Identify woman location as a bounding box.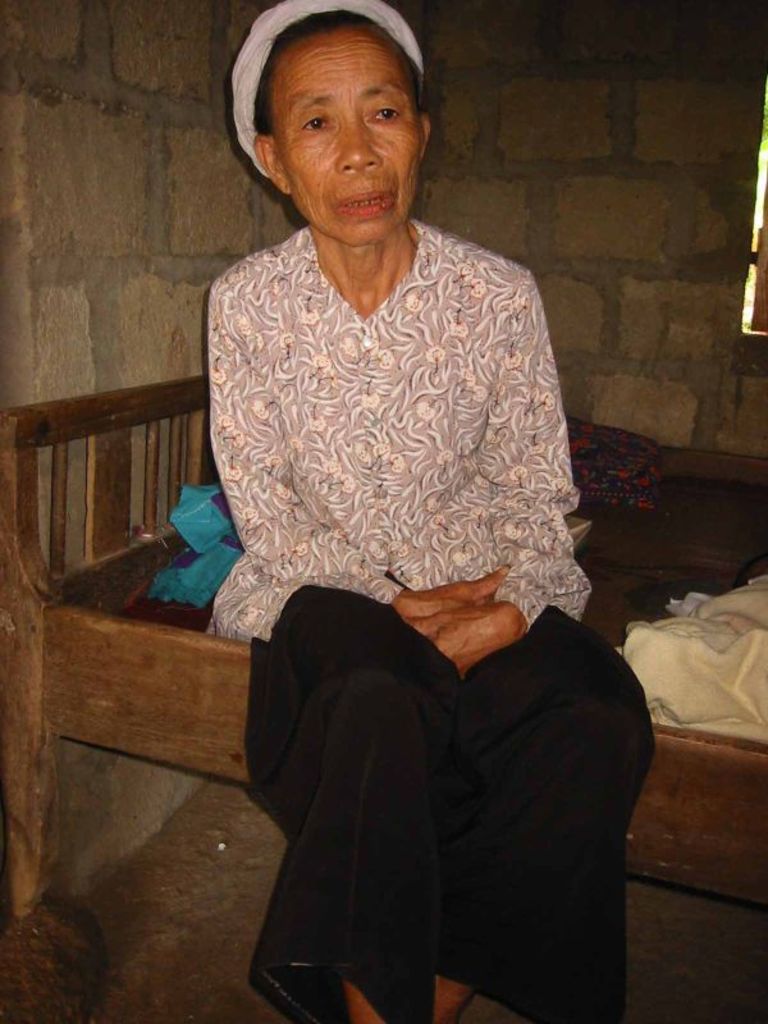
<box>206,0,648,1023</box>.
